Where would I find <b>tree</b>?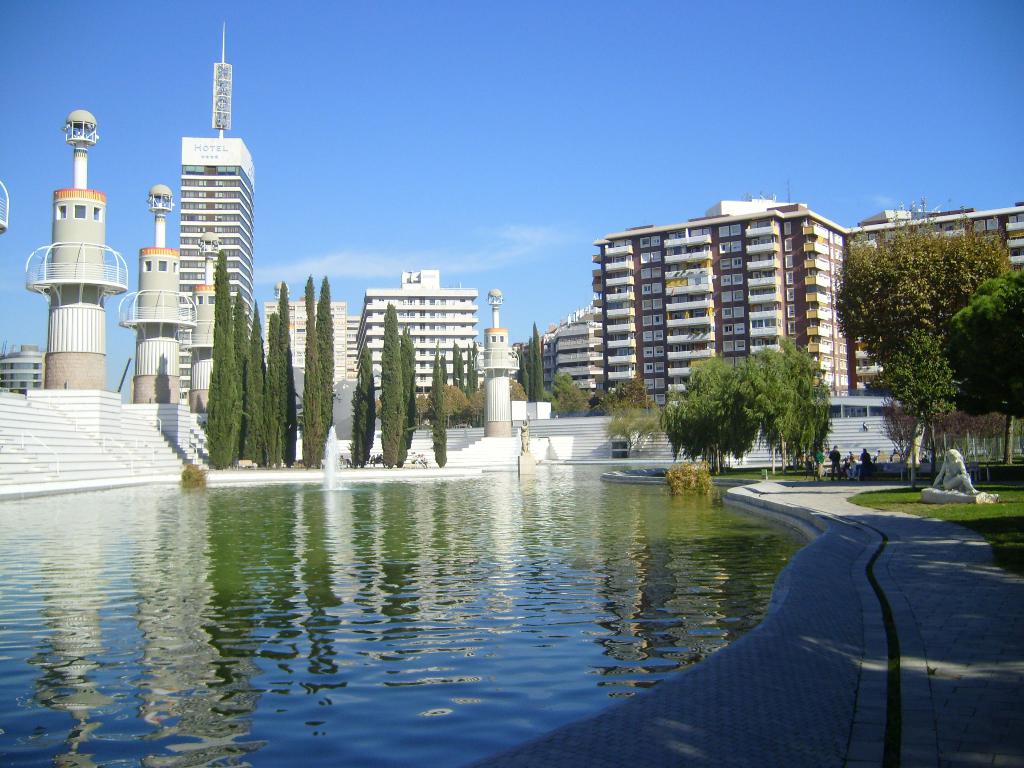
At (241, 299, 267, 475).
